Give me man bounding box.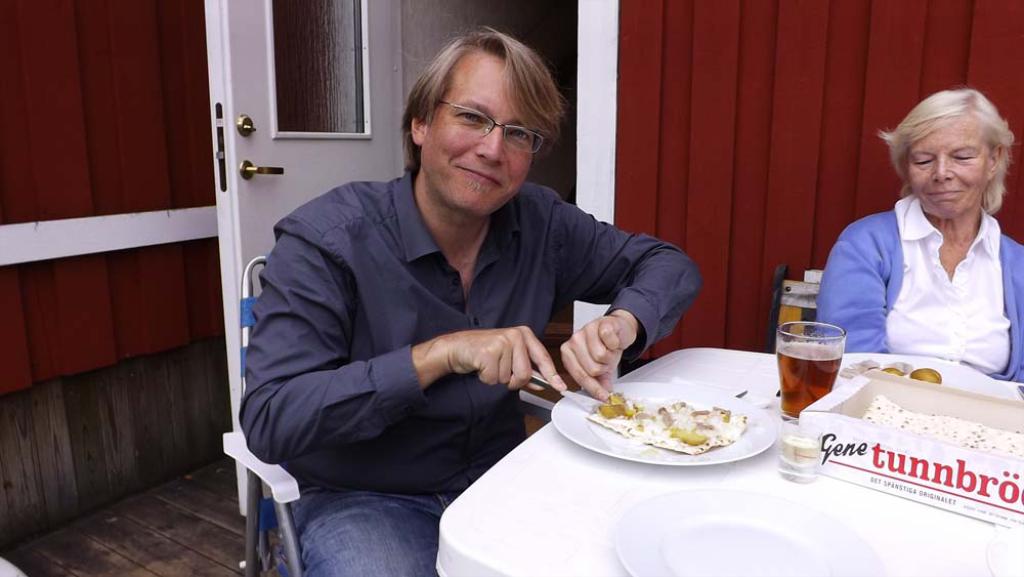
select_region(221, 56, 706, 529).
